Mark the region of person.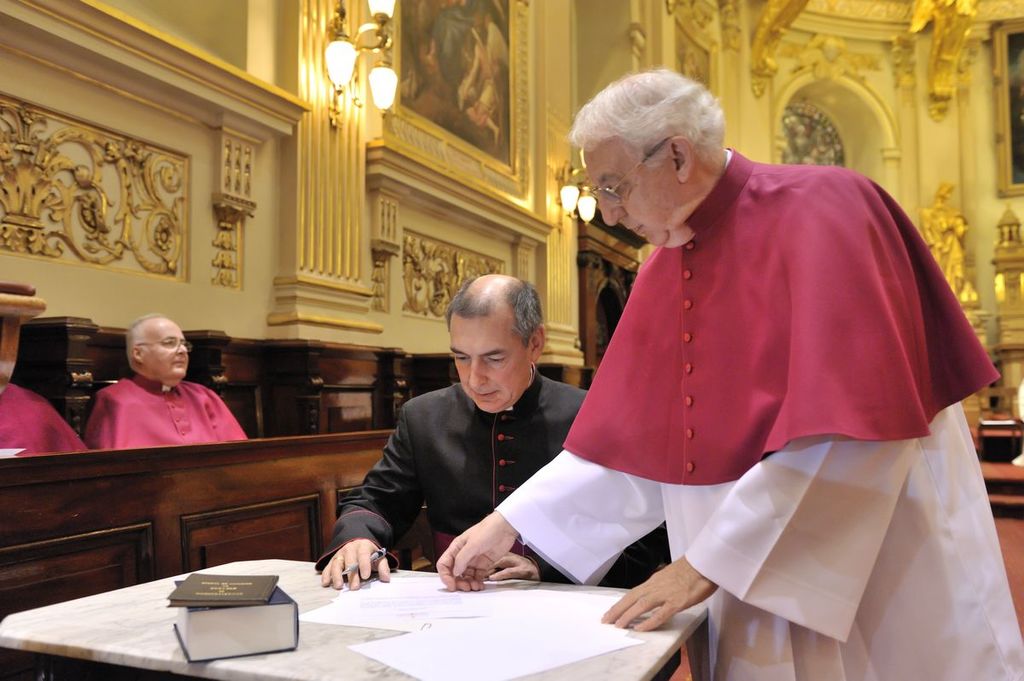
Region: box=[44, 327, 247, 478].
